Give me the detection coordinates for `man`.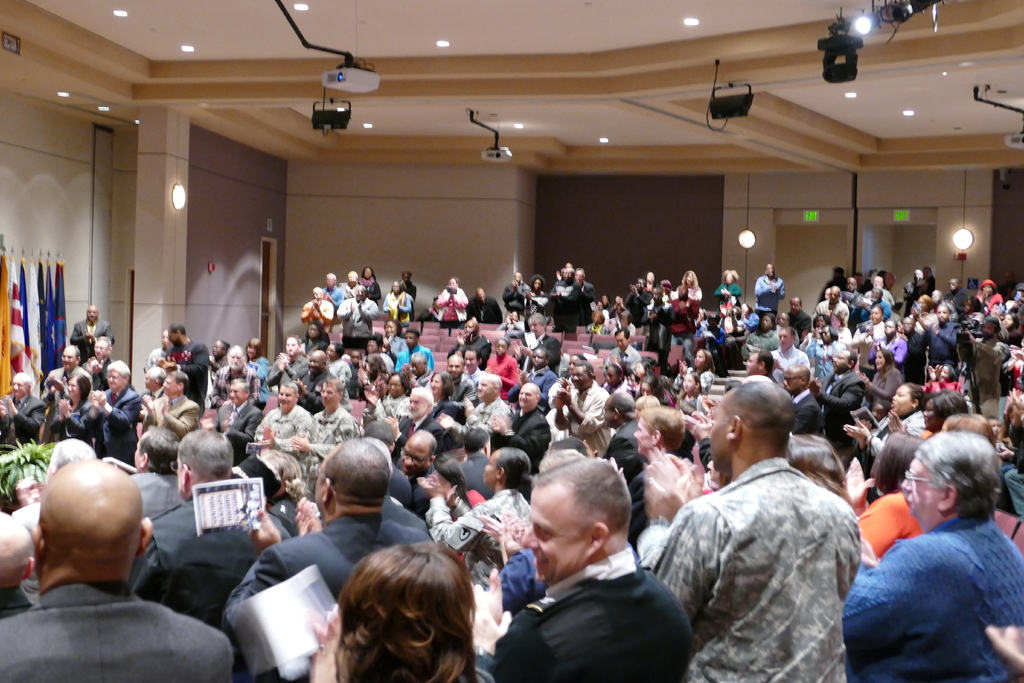
[0,456,237,682].
